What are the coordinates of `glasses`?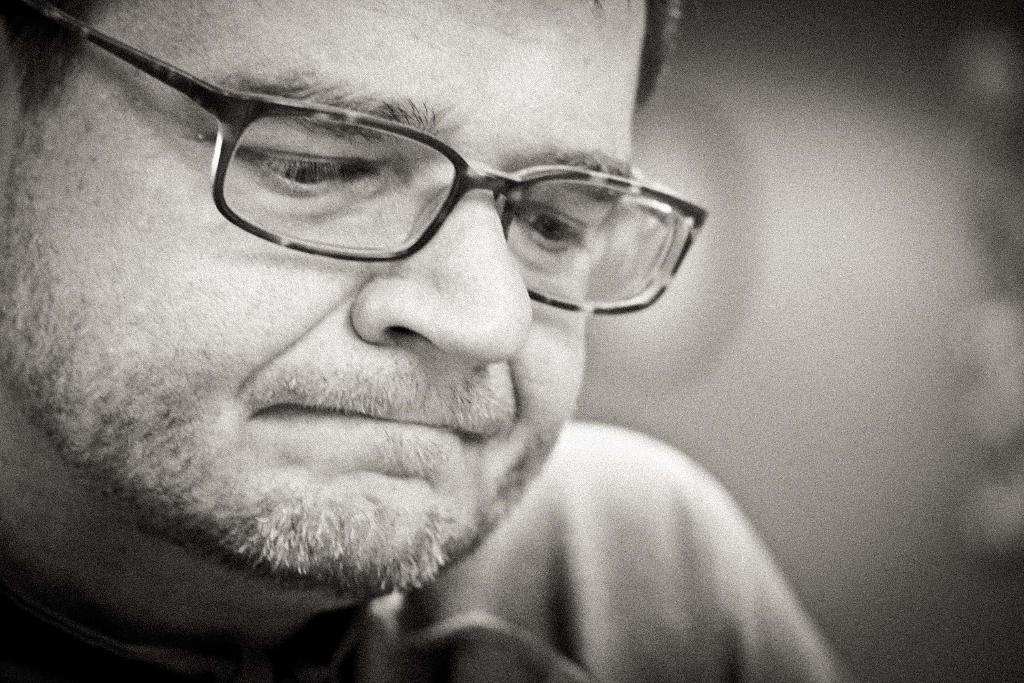
BBox(23, 0, 708, 316).
